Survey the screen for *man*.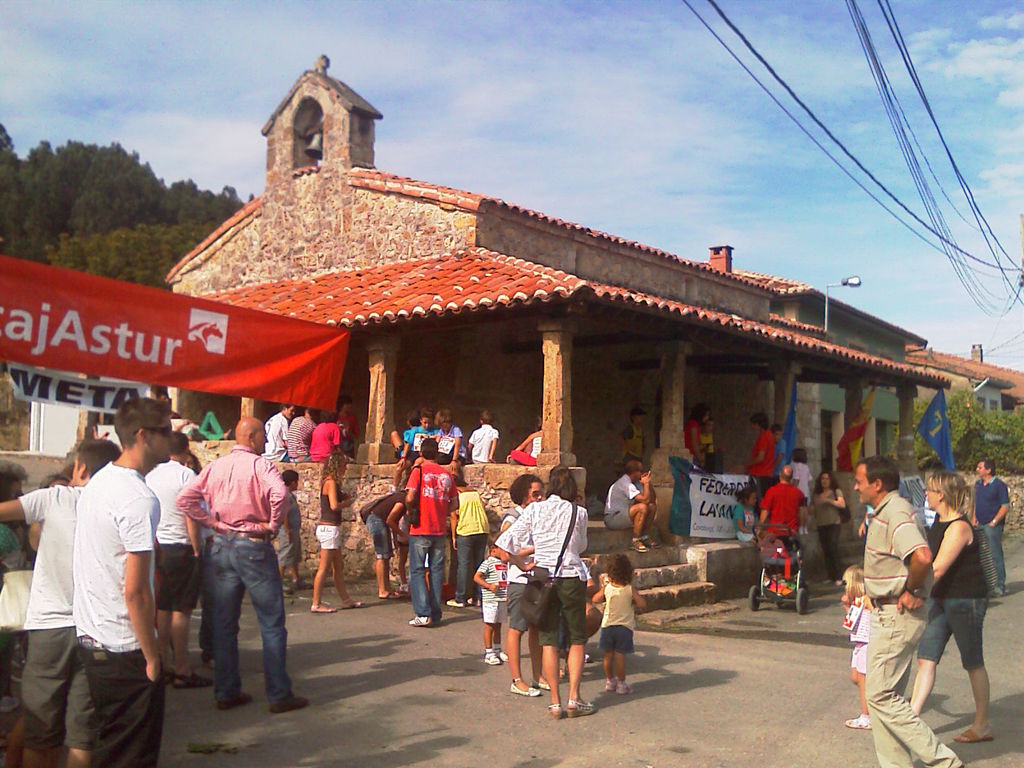
Survey found: (x1=973, y1=458, x2=1012, y2=598).
